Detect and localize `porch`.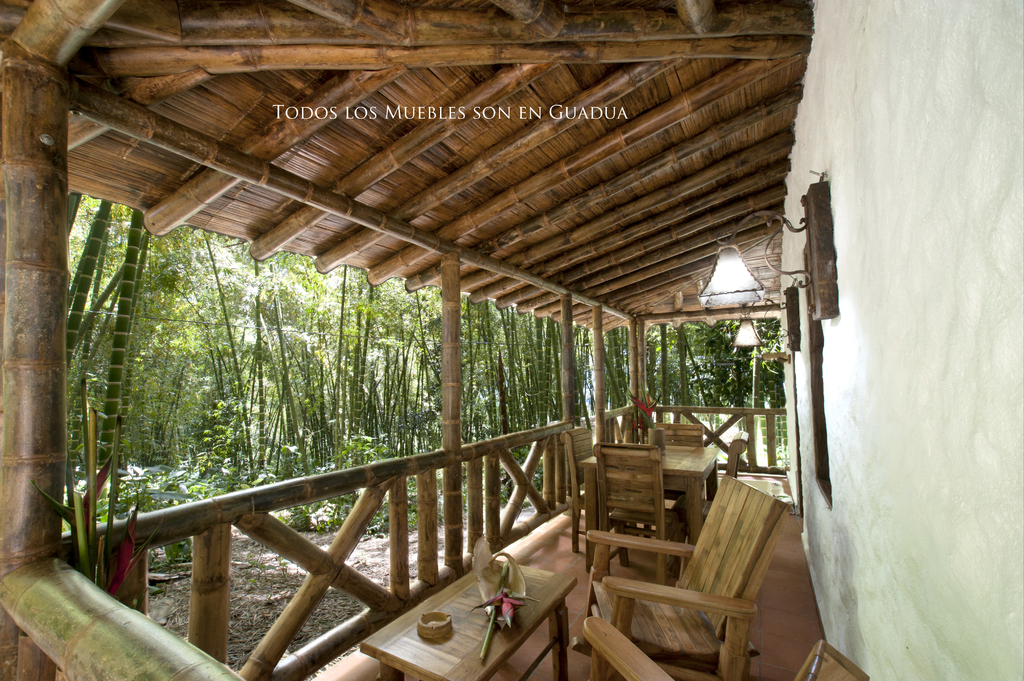
Localized at 0/127/998/659.
